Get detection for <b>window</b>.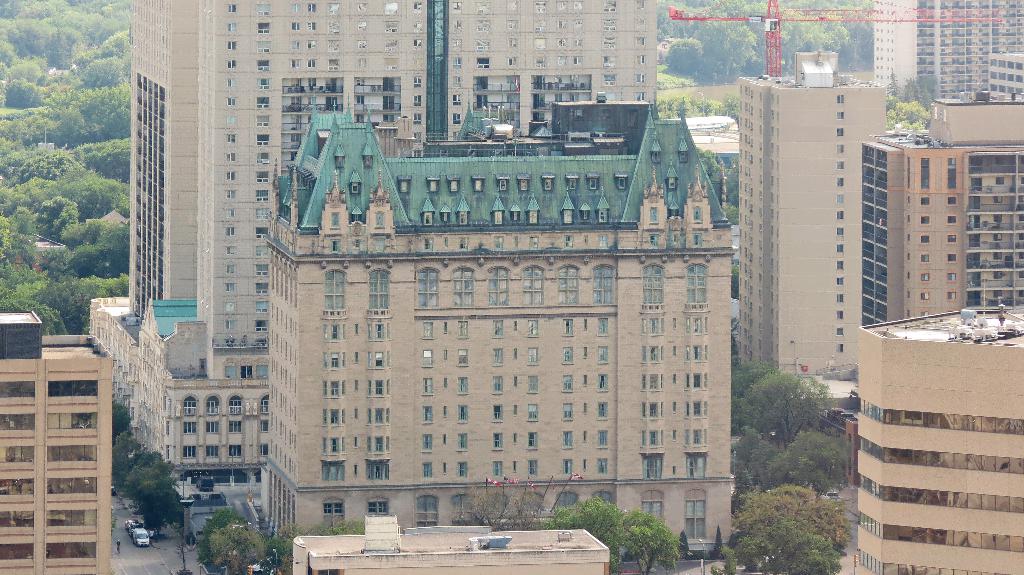
Detection: 685,498,705,540.
